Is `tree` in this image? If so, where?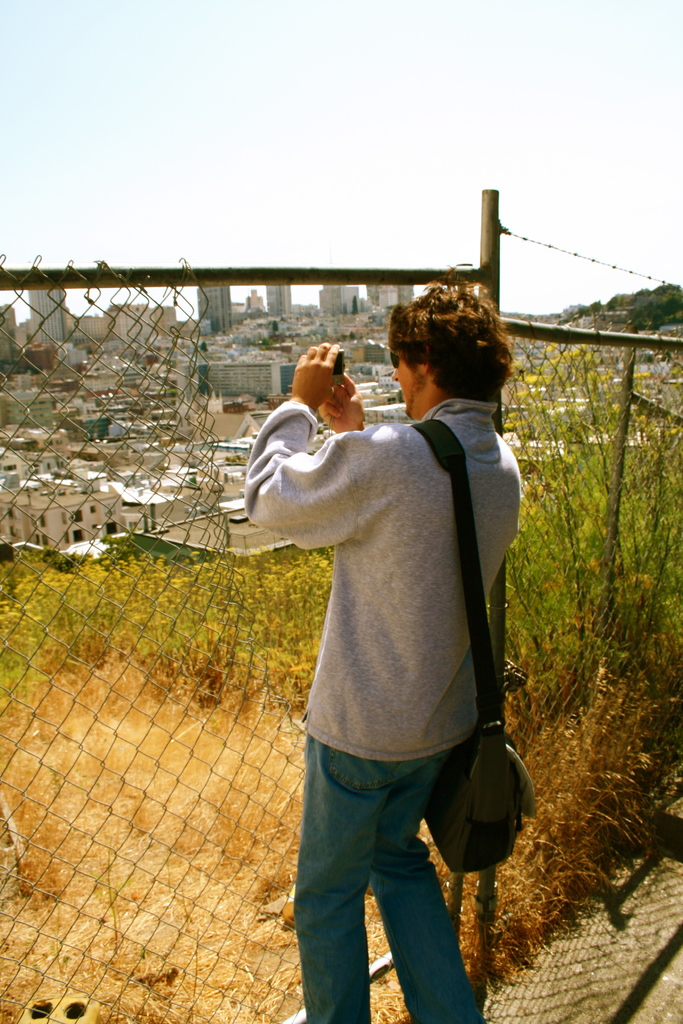
Yes, at {"x1": 199, "y1": 342, "x2": 210, "y2": 354}.
